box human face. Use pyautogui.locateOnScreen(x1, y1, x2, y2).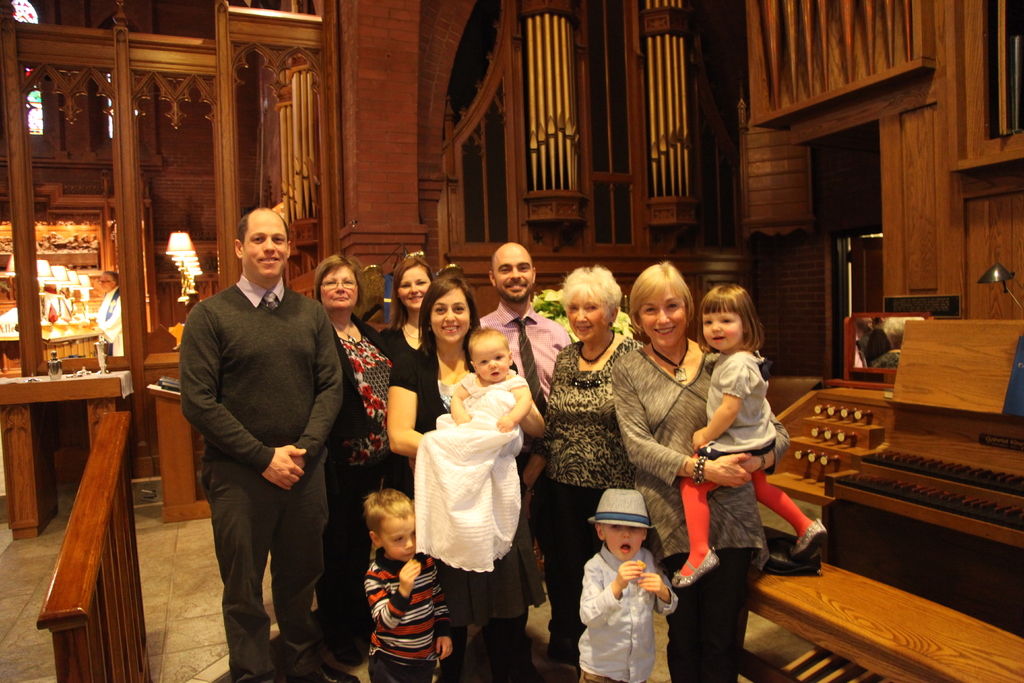
pyautogui.locateOnScreen(467, 336, 508, 378).
